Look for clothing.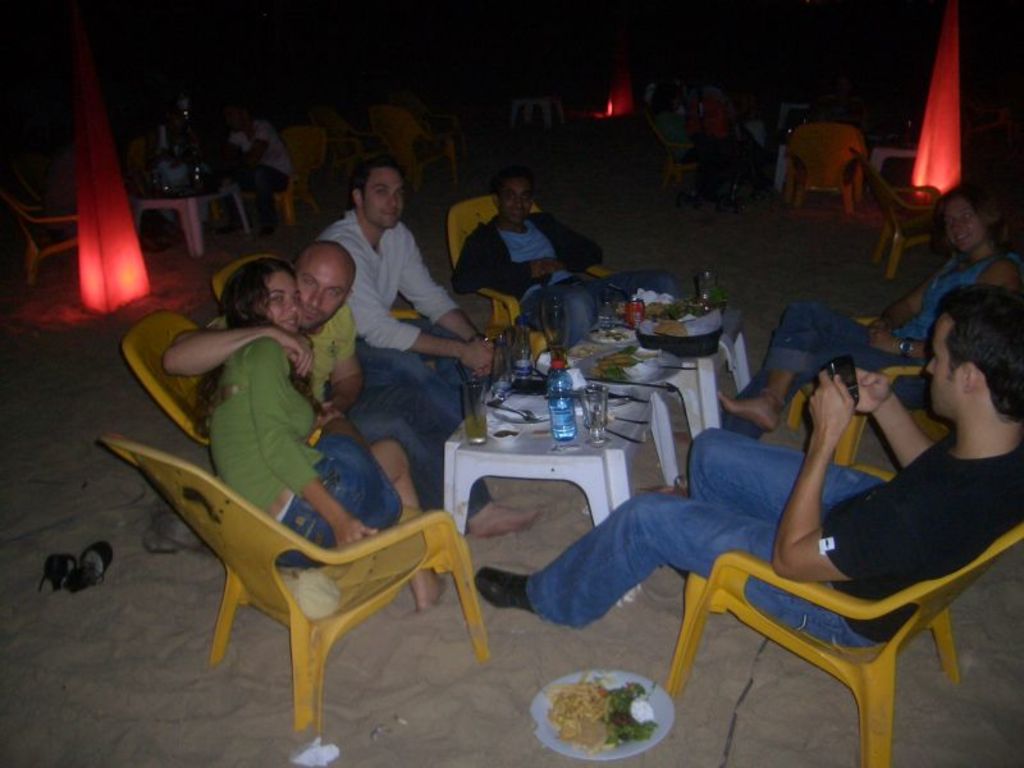
Found: [225,122,294,198].
